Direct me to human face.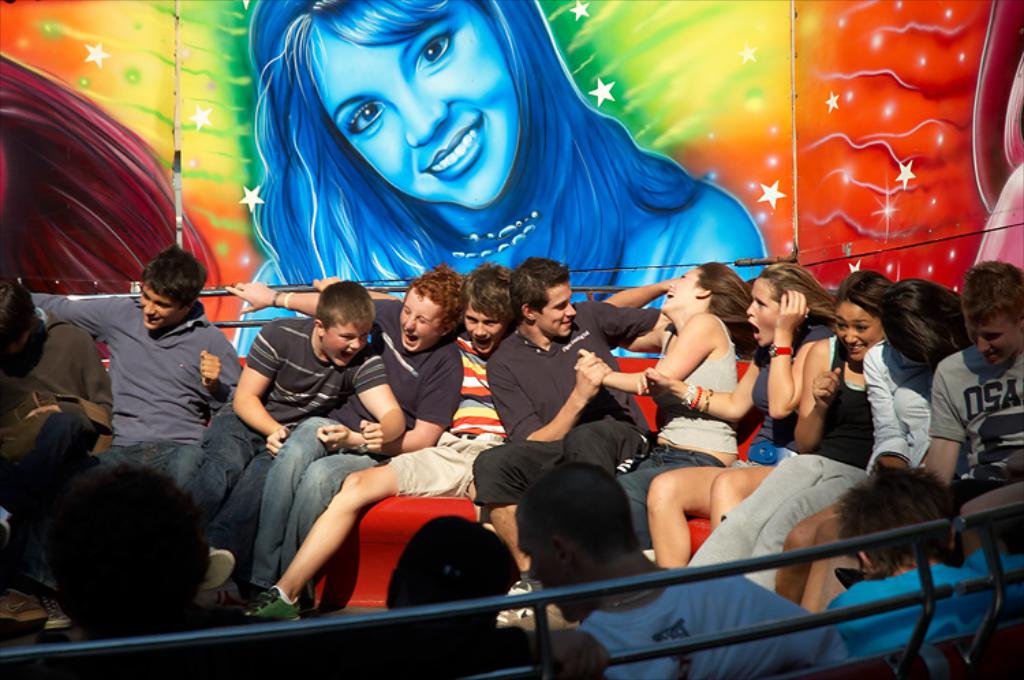
Direction: {"x1": 138, "y1": 280, "x2": 190, "y2": 329}.
